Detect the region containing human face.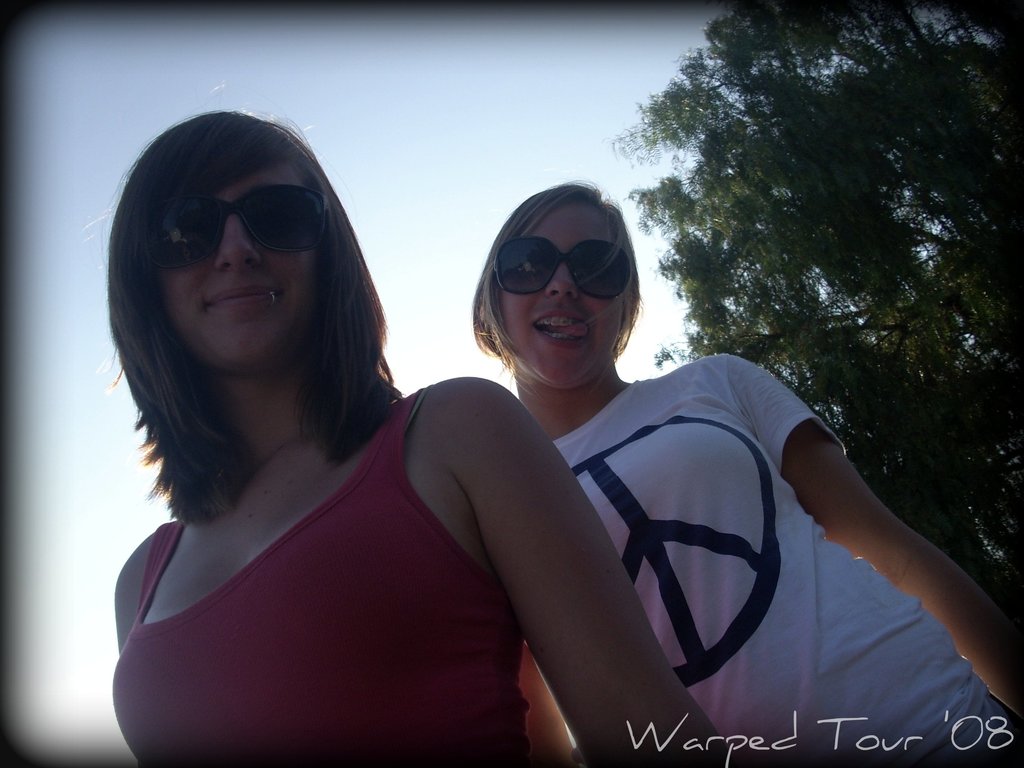
pyautogui.locateOnScreen(147, 155, 334, 379).
